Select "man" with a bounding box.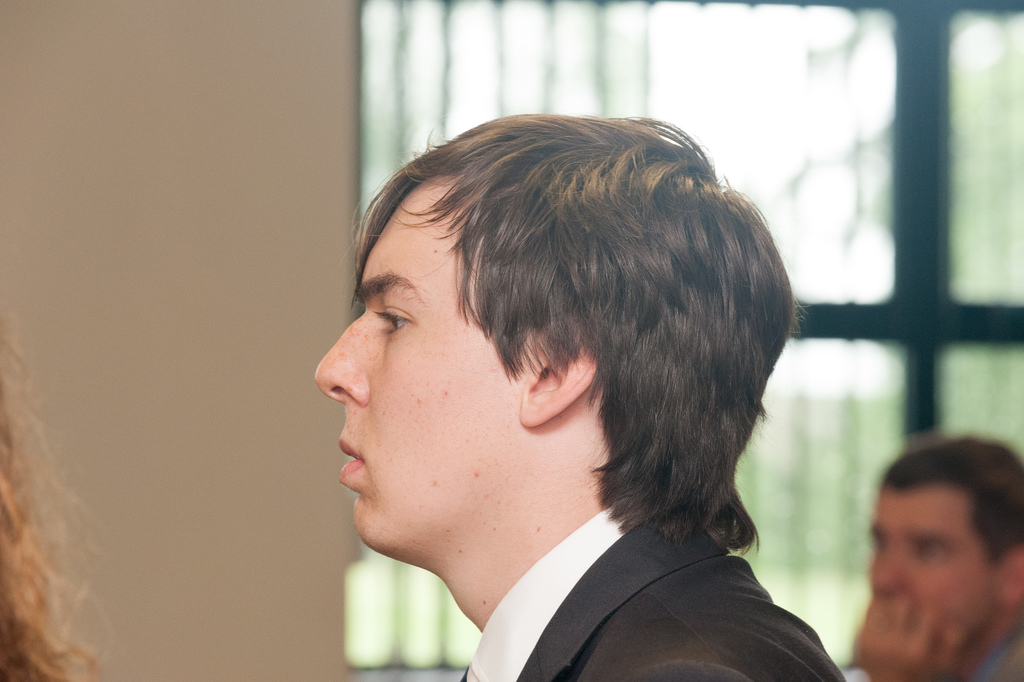
<region>310, 110, 845, 681</region>.
